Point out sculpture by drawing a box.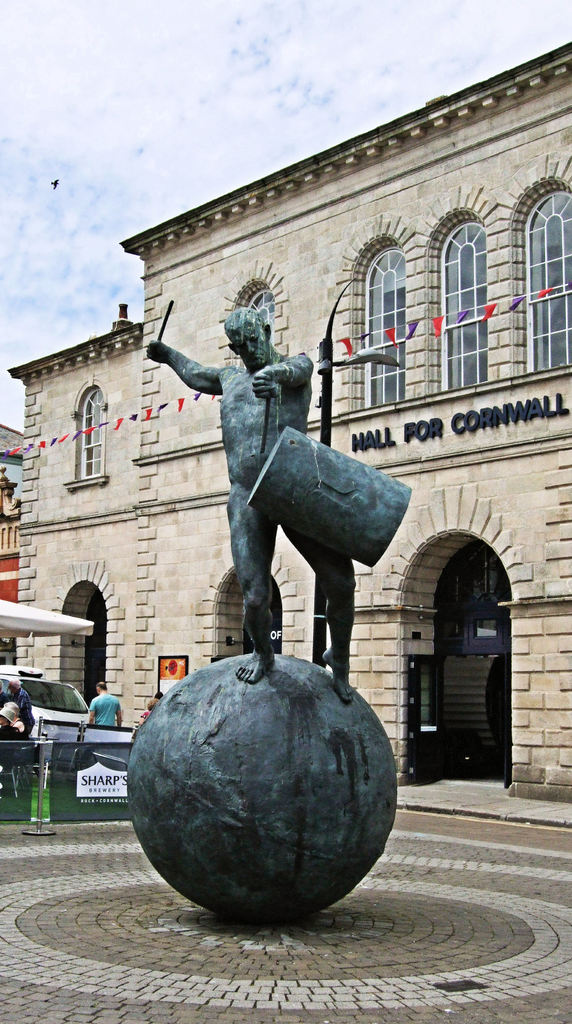
select_region(150, 278, 390, 703).
